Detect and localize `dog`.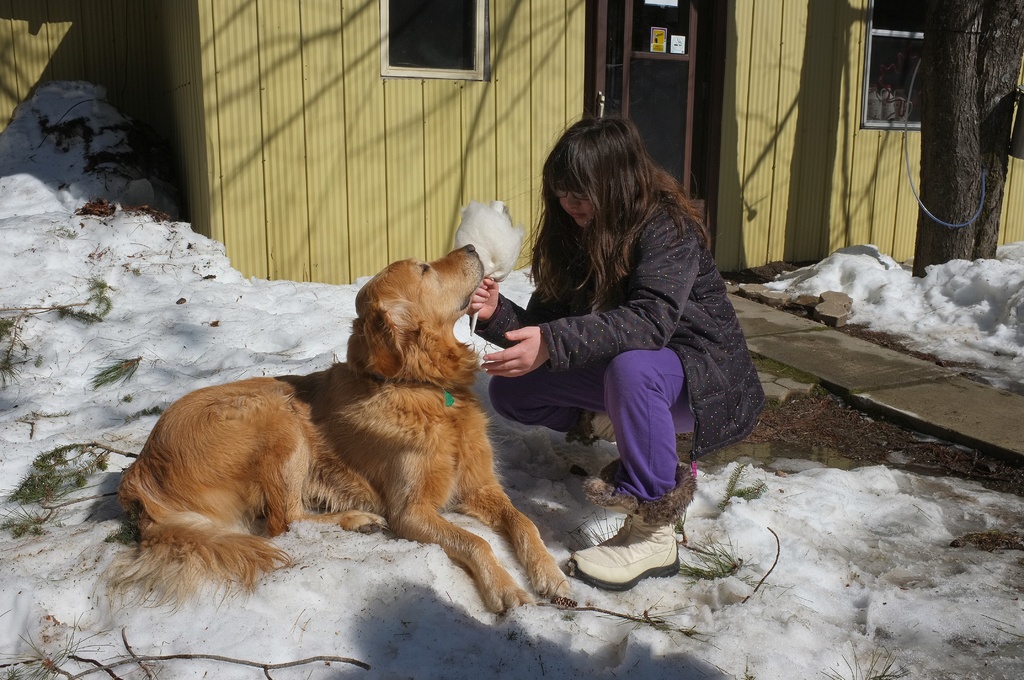
Localized at box(114, 239, 578, 615).
